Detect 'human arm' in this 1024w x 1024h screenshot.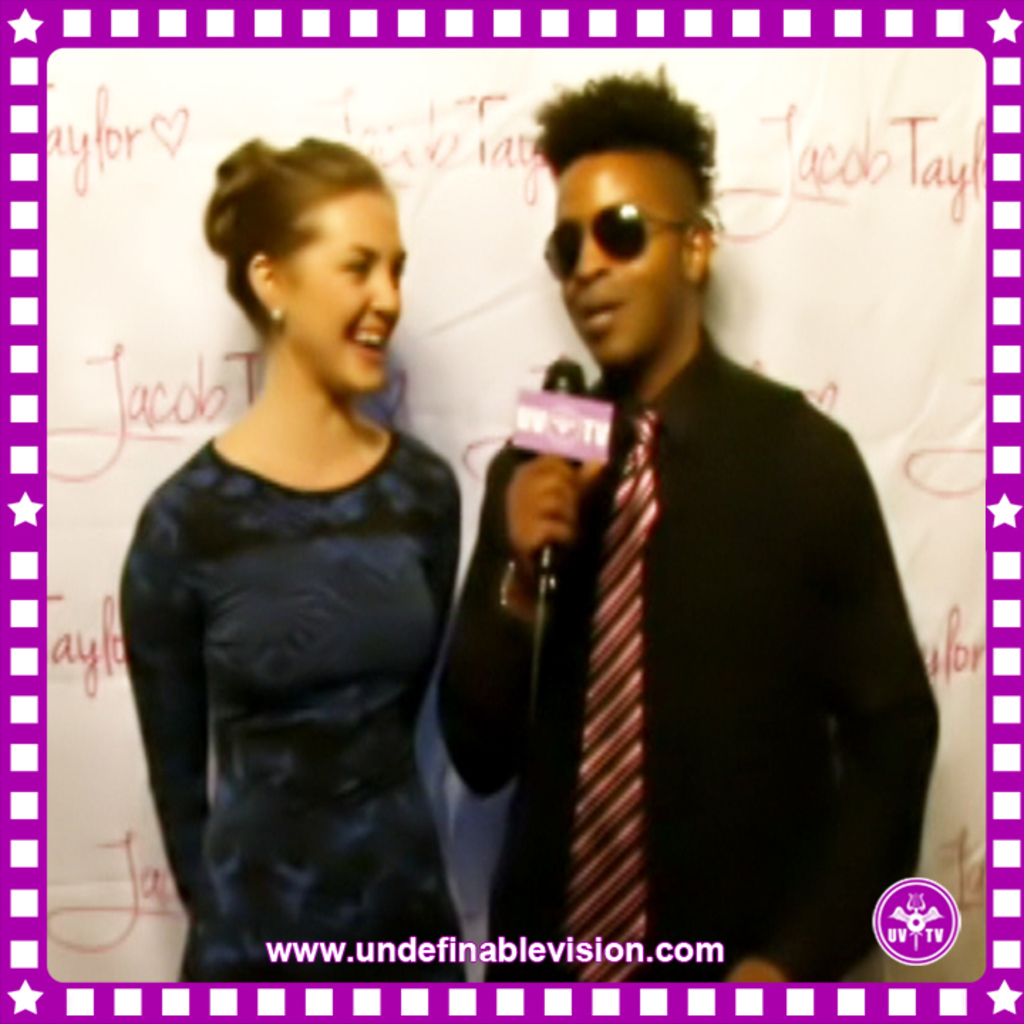
Detection: 724/405/940/987.
